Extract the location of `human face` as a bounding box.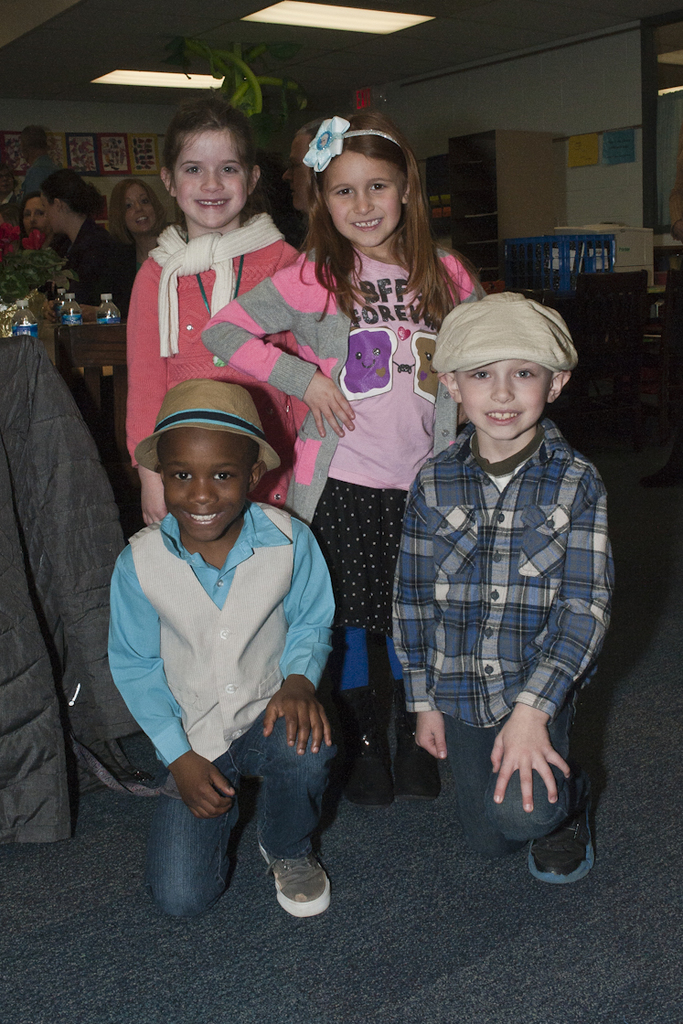
<box>328,148,404,249</box>.
